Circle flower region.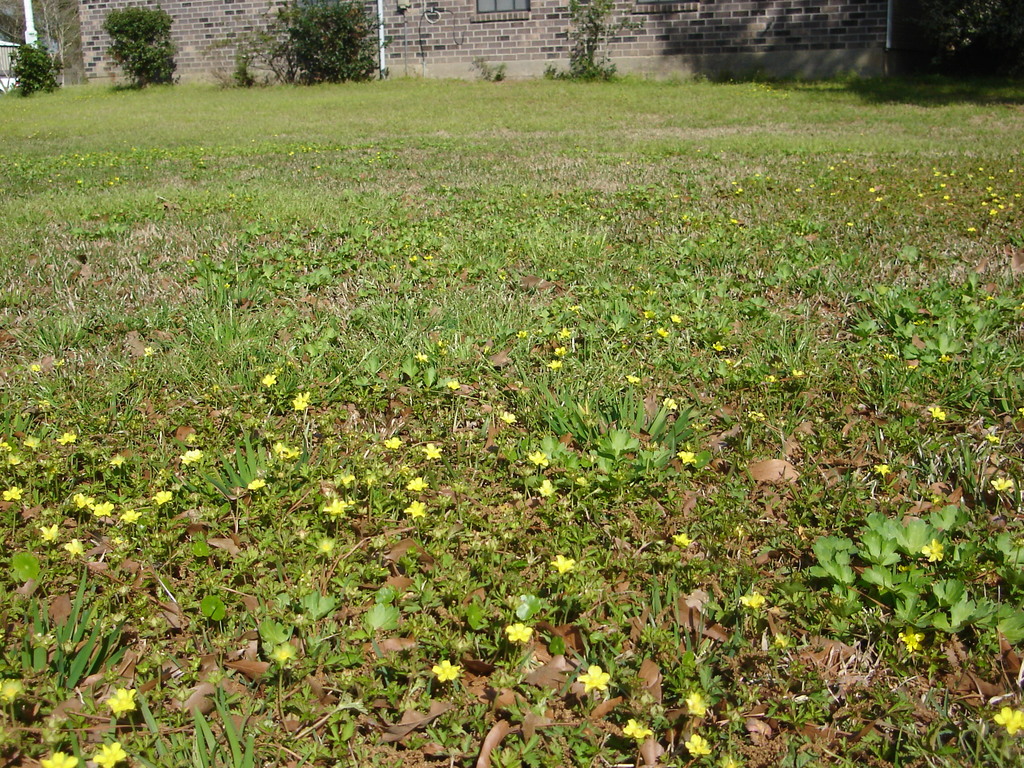
Region: rect(560, 324, 573, 337).
